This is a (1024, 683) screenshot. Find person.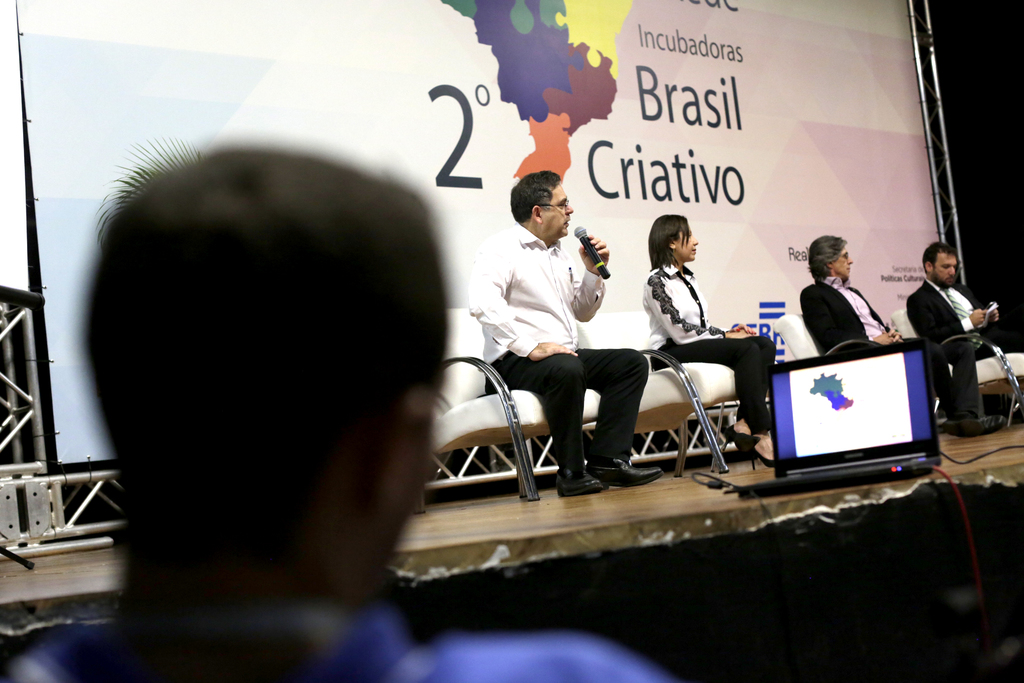
Bounding box: bbox(8, 138, 675, 682).
